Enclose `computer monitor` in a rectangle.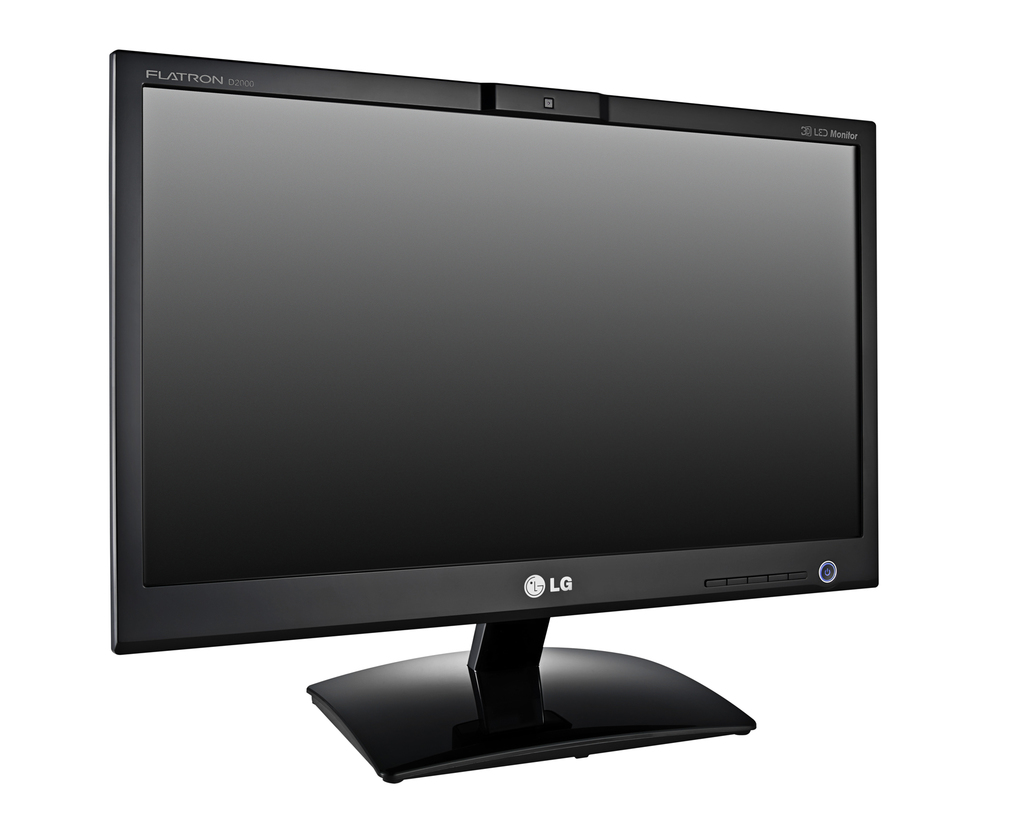
pyautogui.locateOnScreen(100, 45, 883, 796).
